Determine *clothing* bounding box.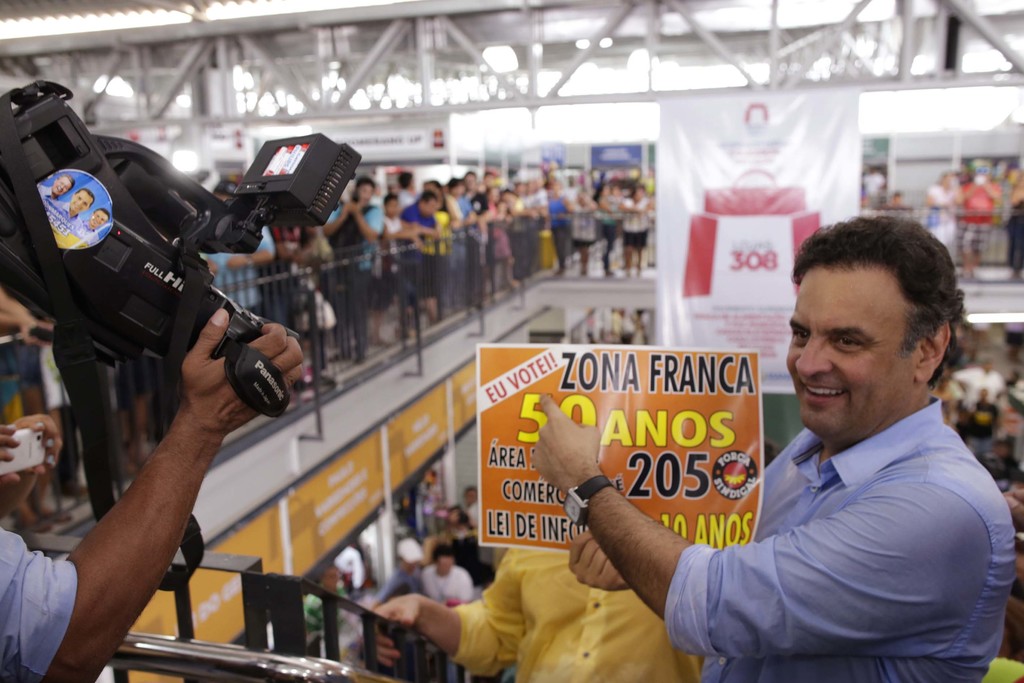
Determined: bbox=[921, 184, 954, 251].
